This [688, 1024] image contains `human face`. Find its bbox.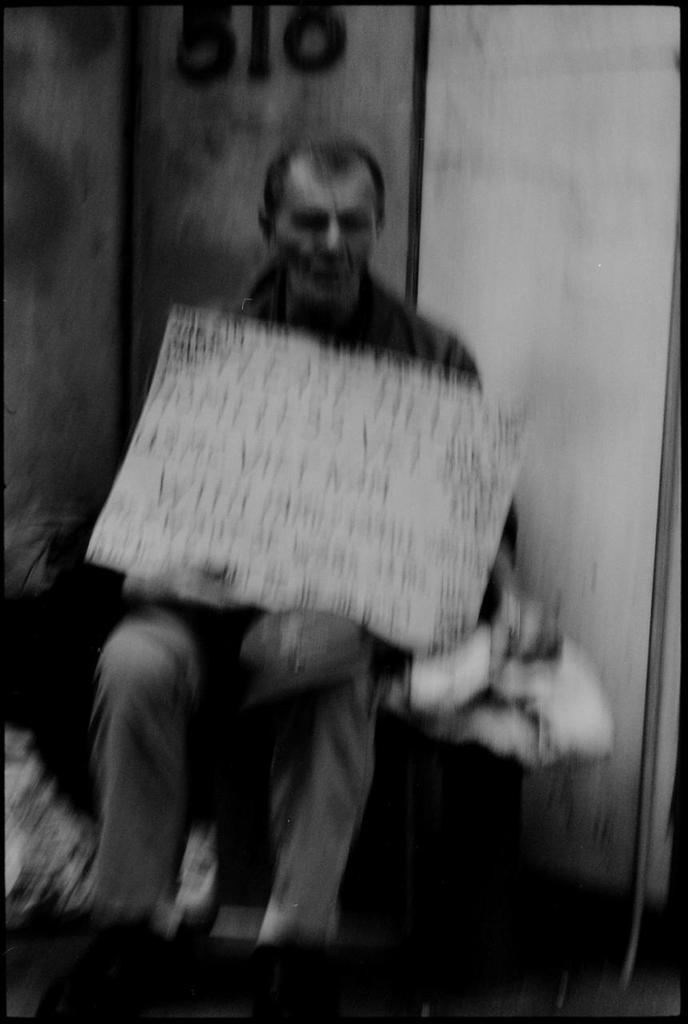
bbox=(272, 157, 390, 313).
